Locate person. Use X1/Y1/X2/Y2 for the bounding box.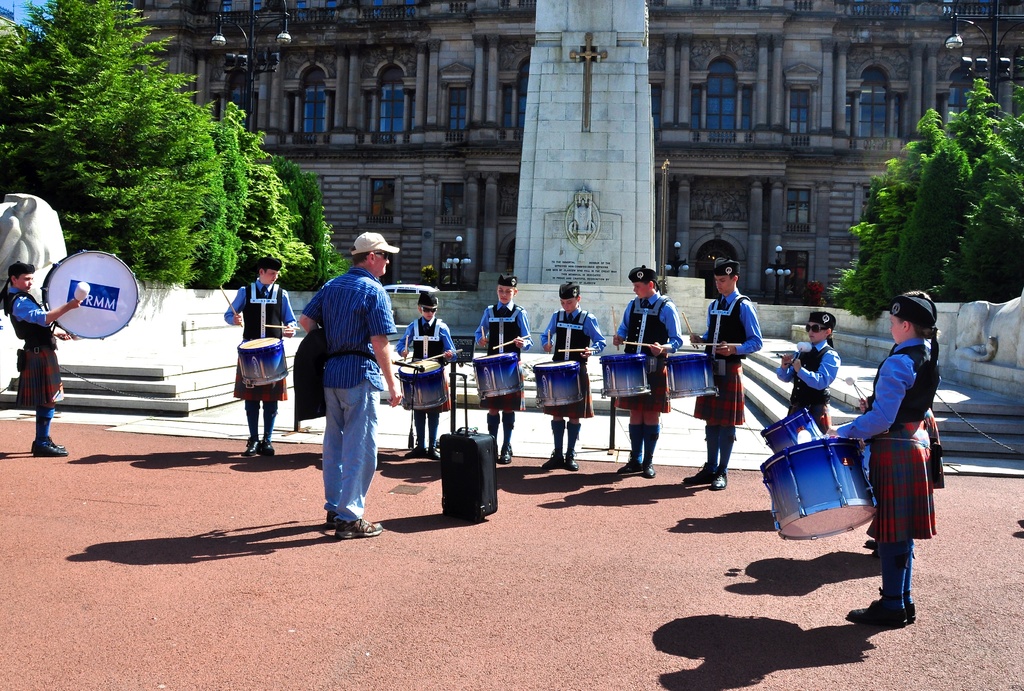
686/251/765/491.
